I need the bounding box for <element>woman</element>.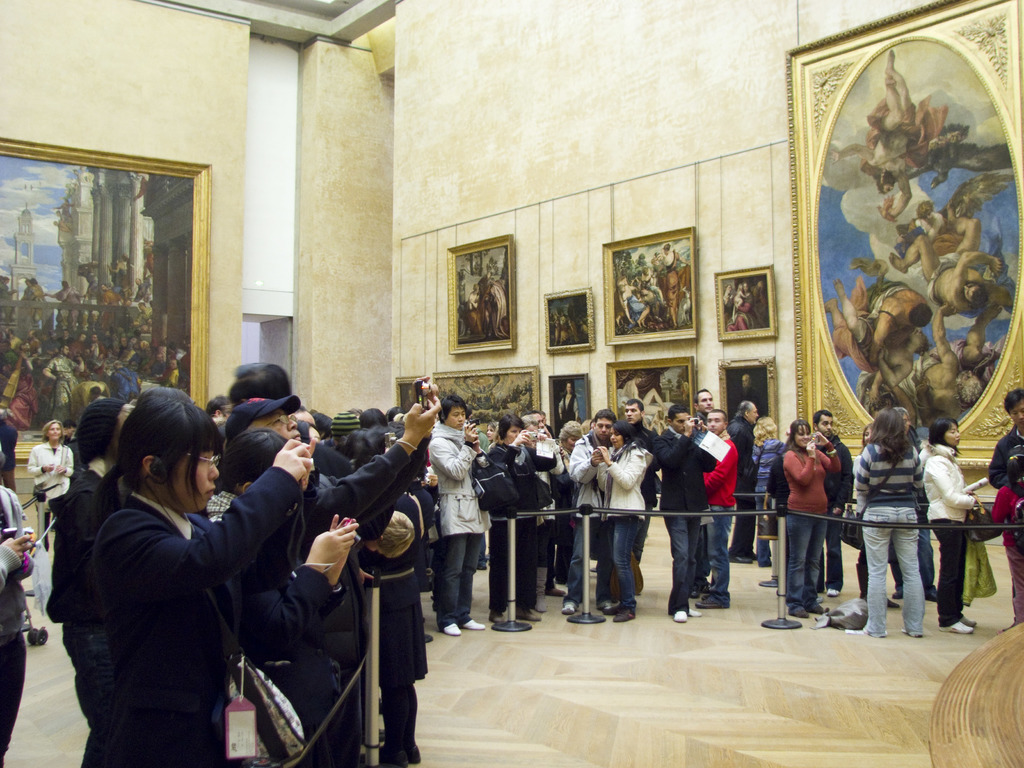
Here it is: 29,418,76,525.
